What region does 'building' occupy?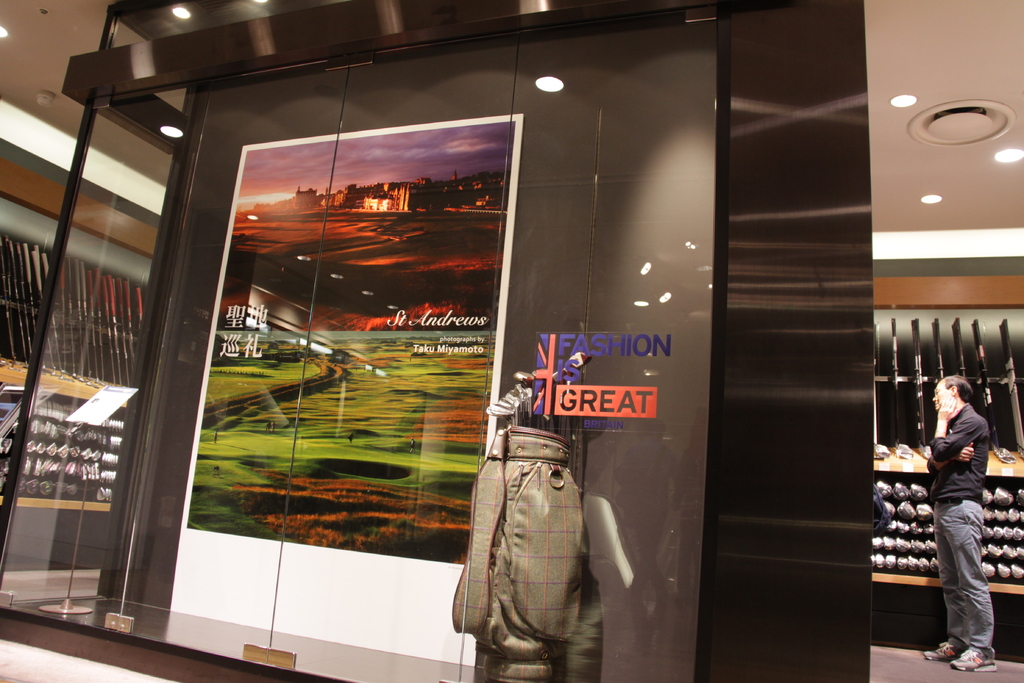
bbox(0, 1, 1023, 682).
